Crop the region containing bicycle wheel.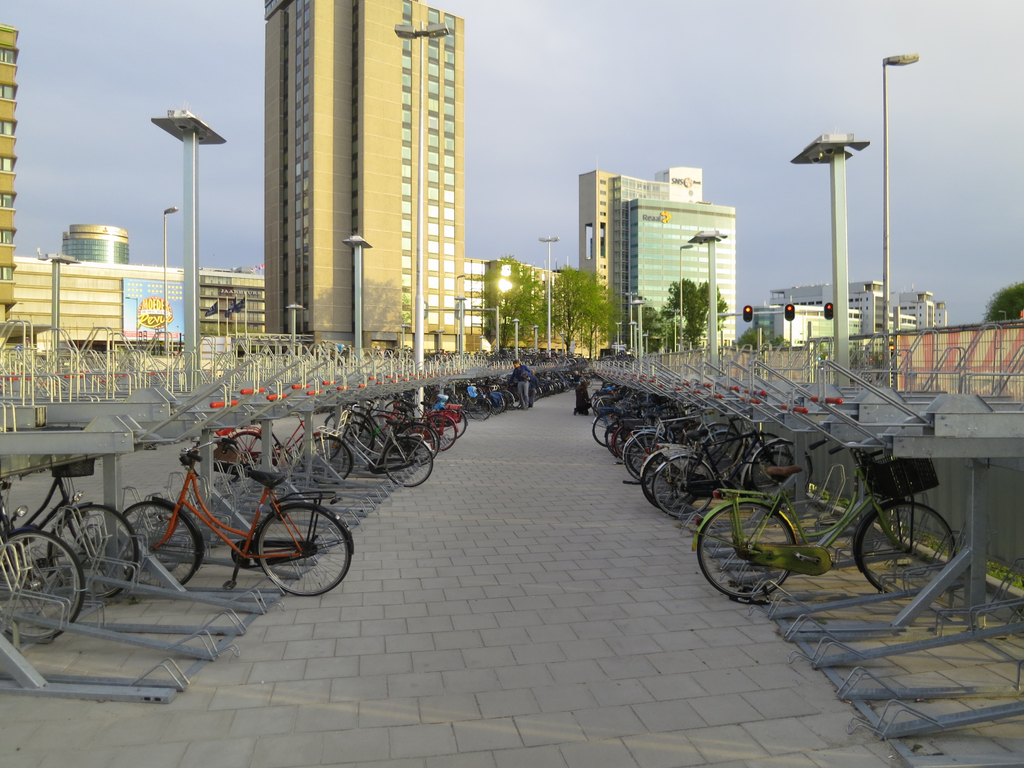
Crop region: {"left": 242, "top": 502, "right": 339, "bottom": 600}.
